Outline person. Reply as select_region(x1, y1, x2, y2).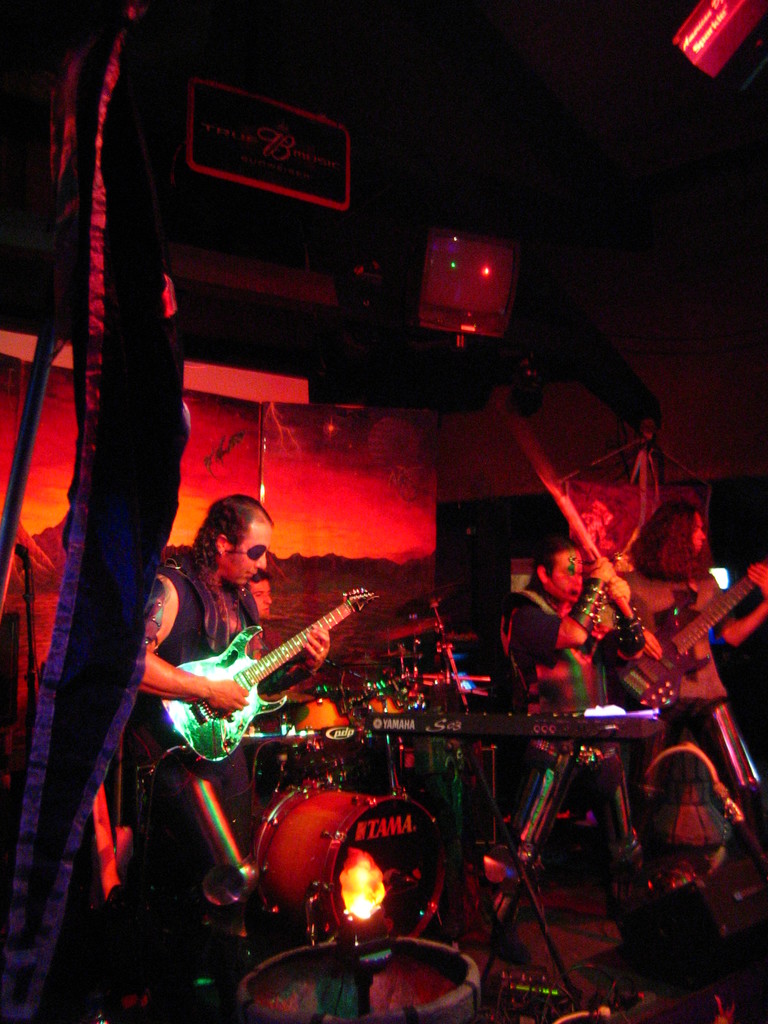
select_region(102, 487, 333, 936).
